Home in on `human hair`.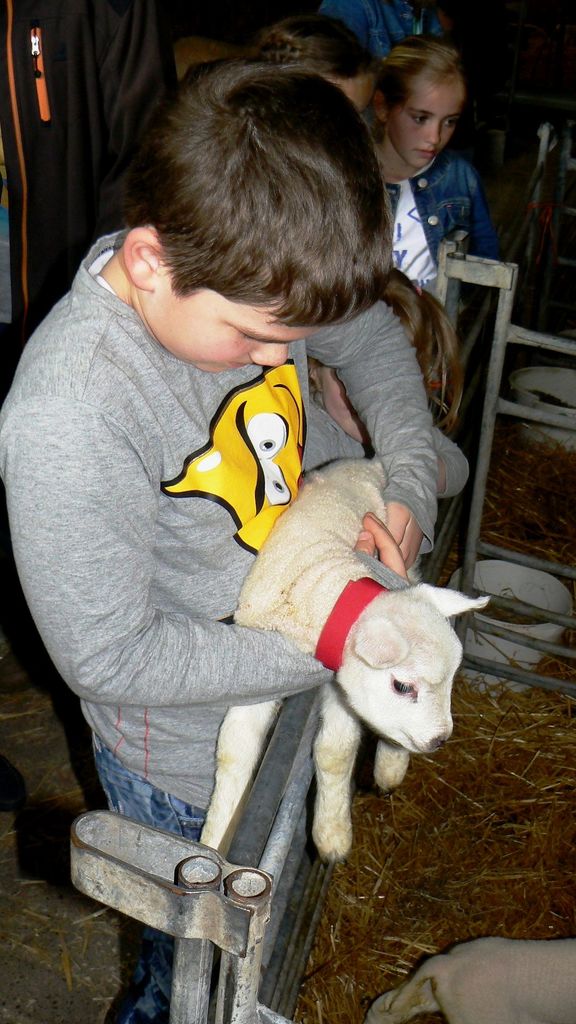
Homed in at (111, 38, 388, 358).
